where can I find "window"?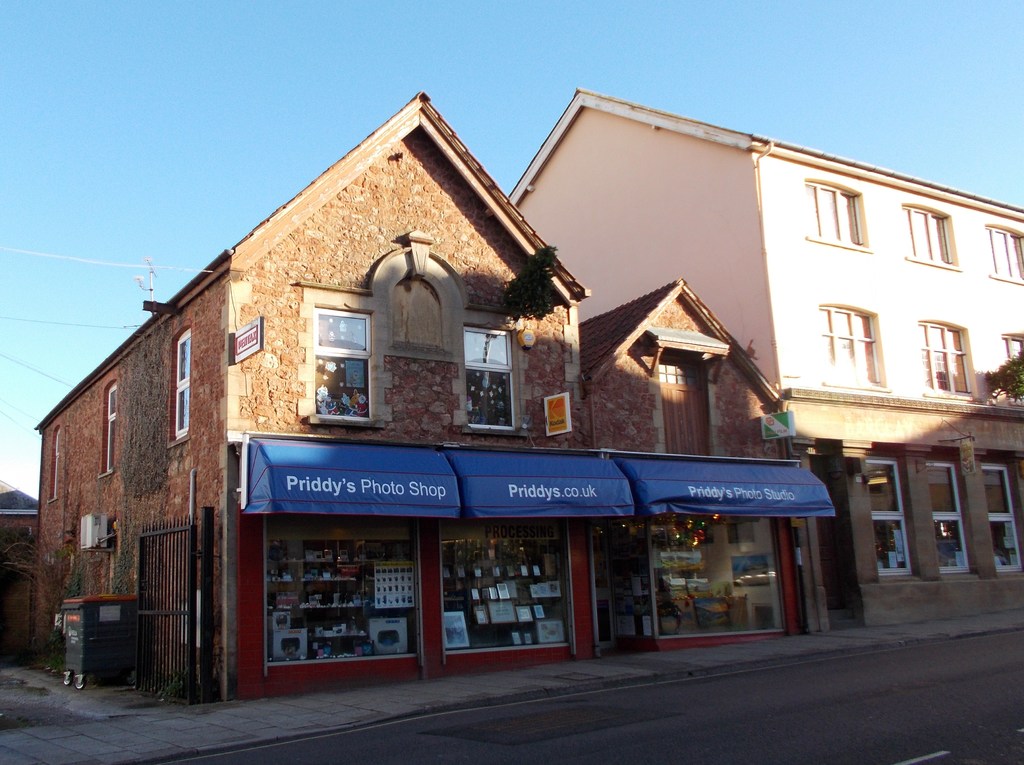
You can find it at Rect(895, 213, 960, 269).
